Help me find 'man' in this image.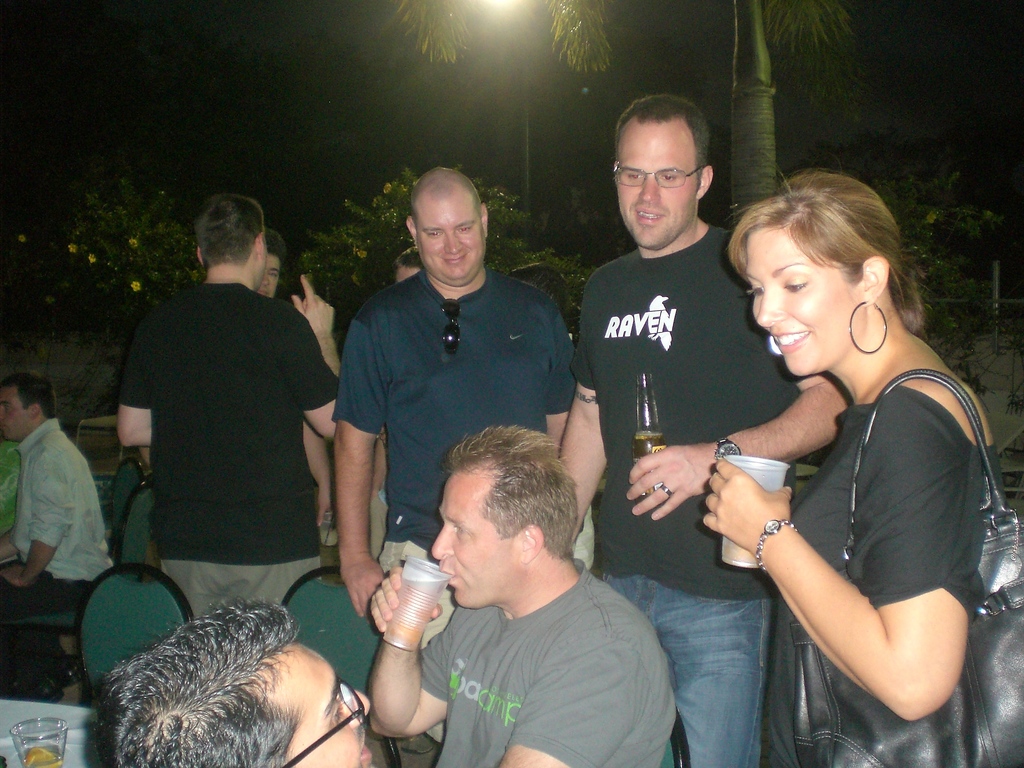
Found it: bbox(96, 591, 371, 767).
